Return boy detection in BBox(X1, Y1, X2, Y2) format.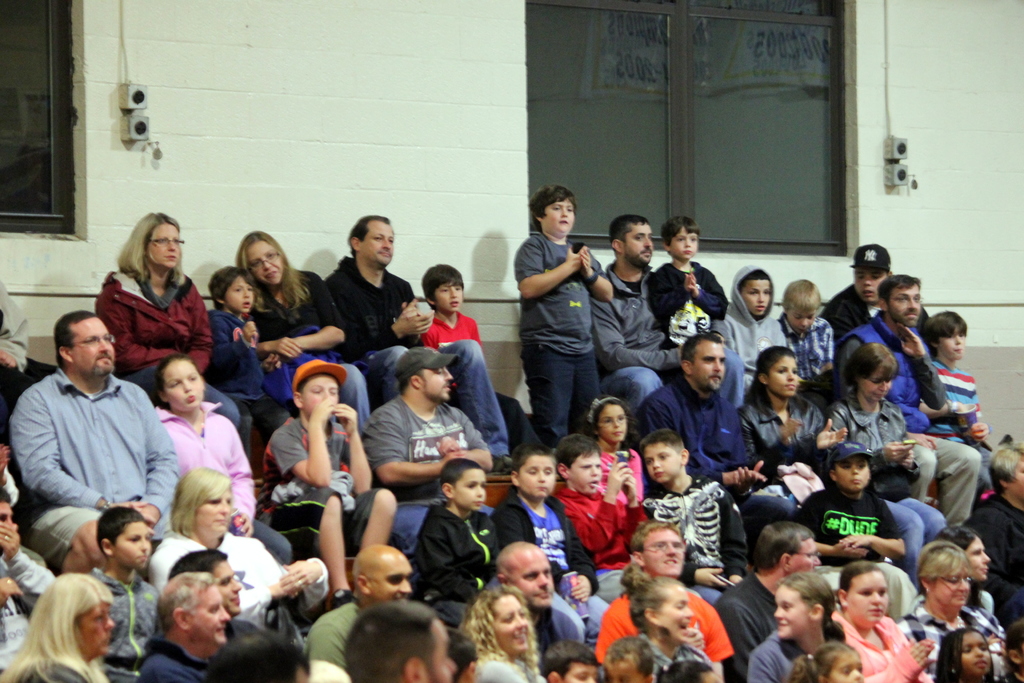
BBox(508, 194, 612, 443).
